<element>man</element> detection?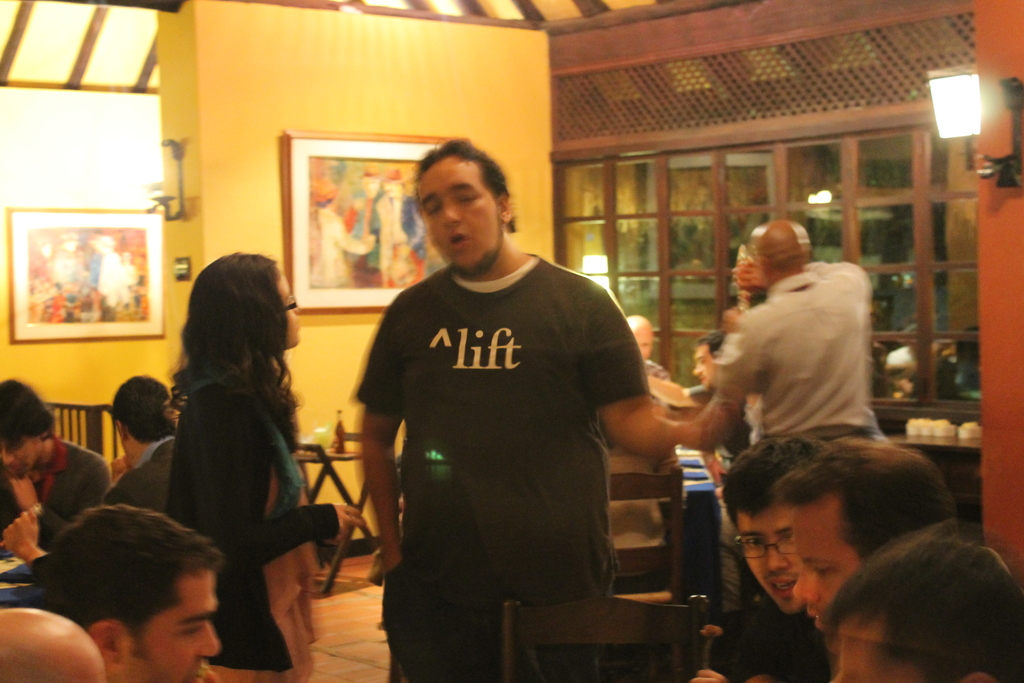
bbox=[348, 163, 391, 288]
